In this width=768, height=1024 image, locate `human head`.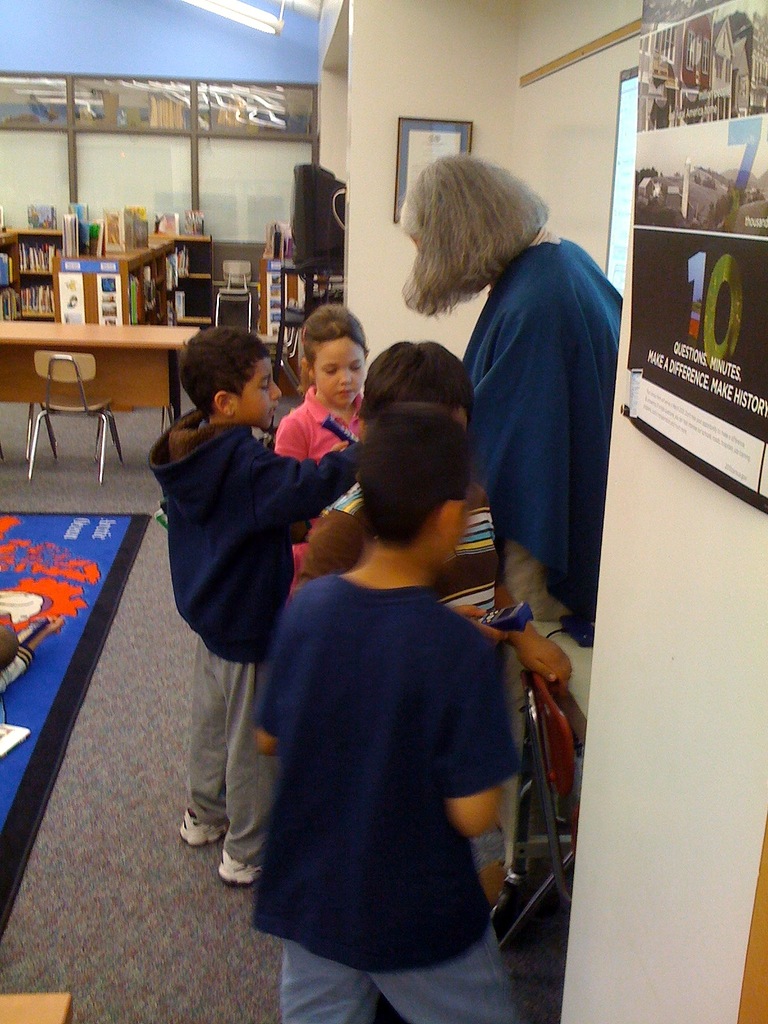
Bounding box: locate(357, 405, 474, 575).
